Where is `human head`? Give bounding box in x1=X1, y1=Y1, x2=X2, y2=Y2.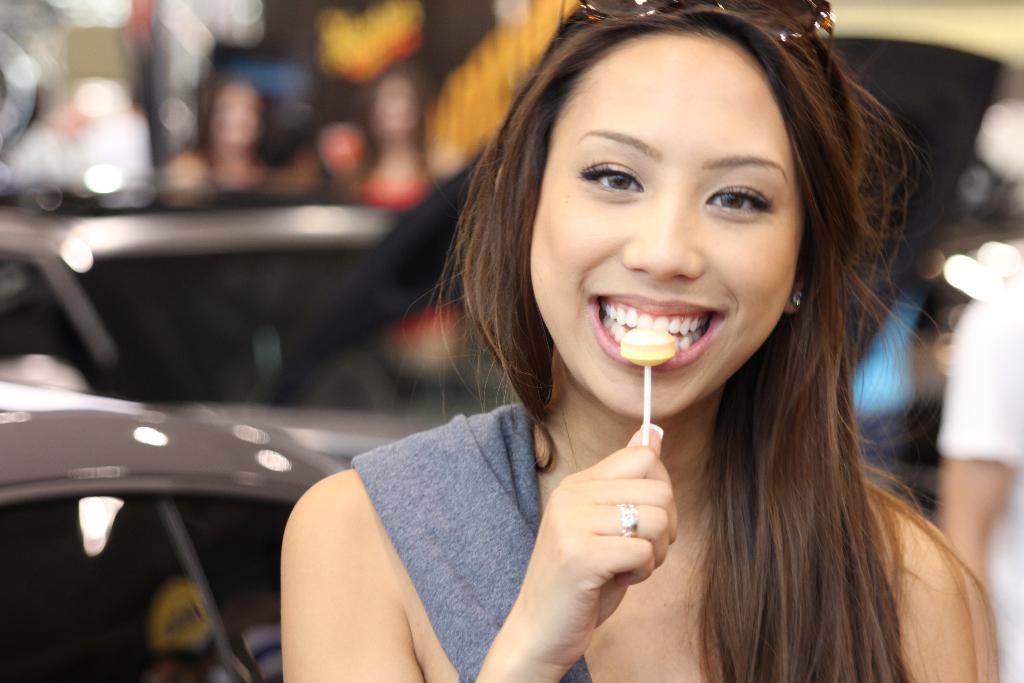
x1=454, y1=14, x2=756, y2=385.
